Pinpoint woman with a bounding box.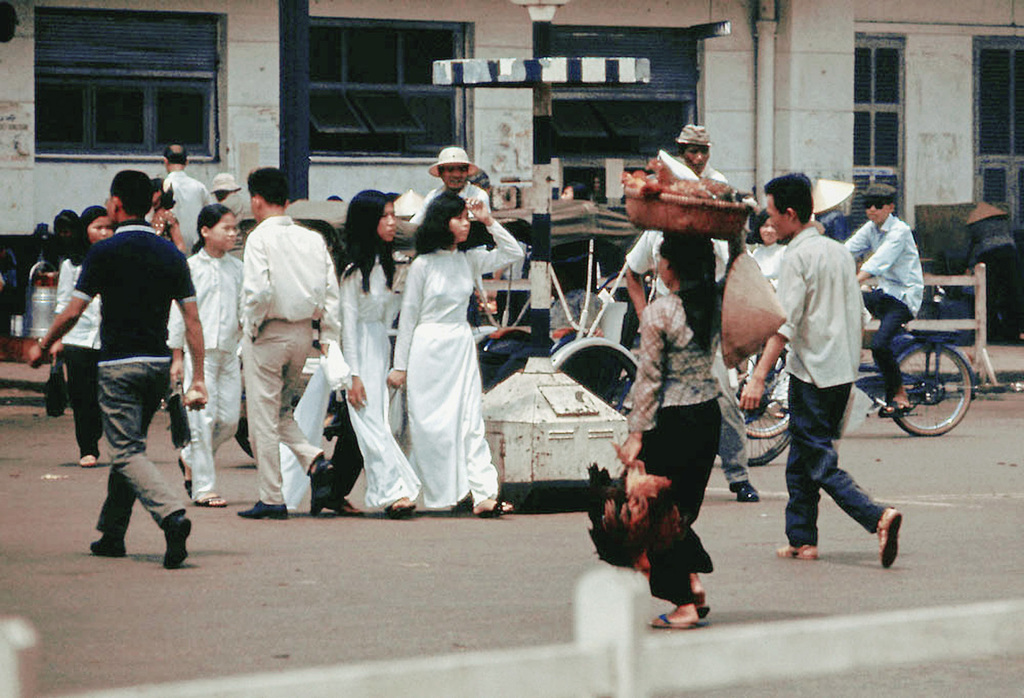
region(373, 194, 493, 519).
